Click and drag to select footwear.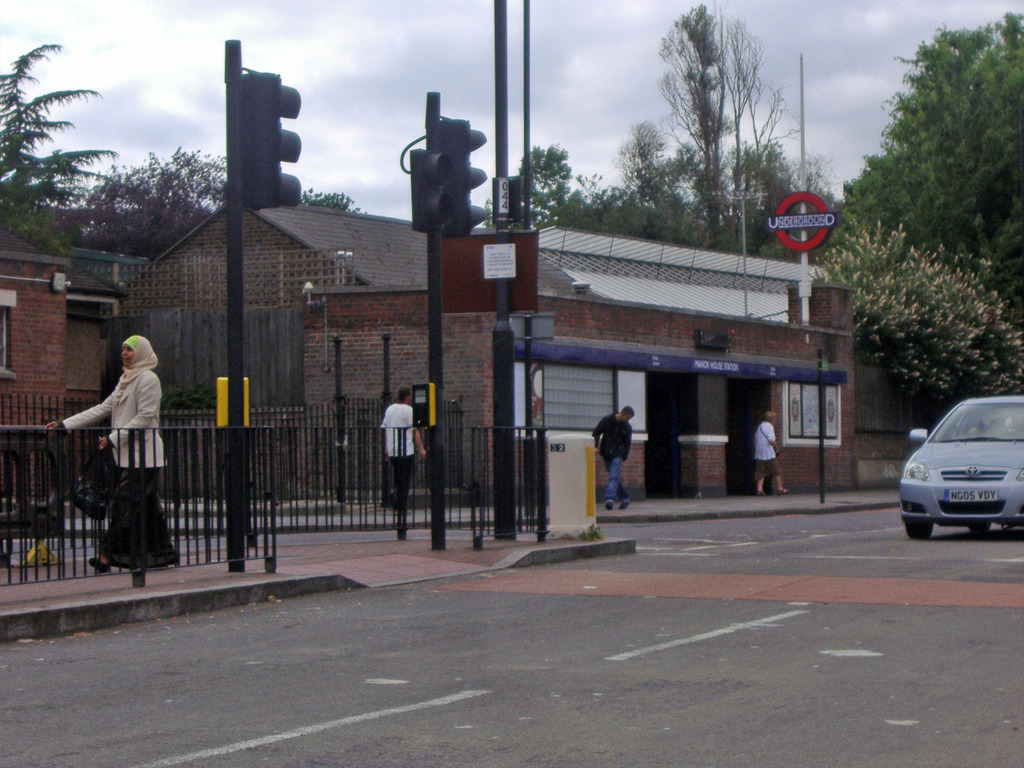
Selection: (left=605, top=505, right=618, bottom=511).
